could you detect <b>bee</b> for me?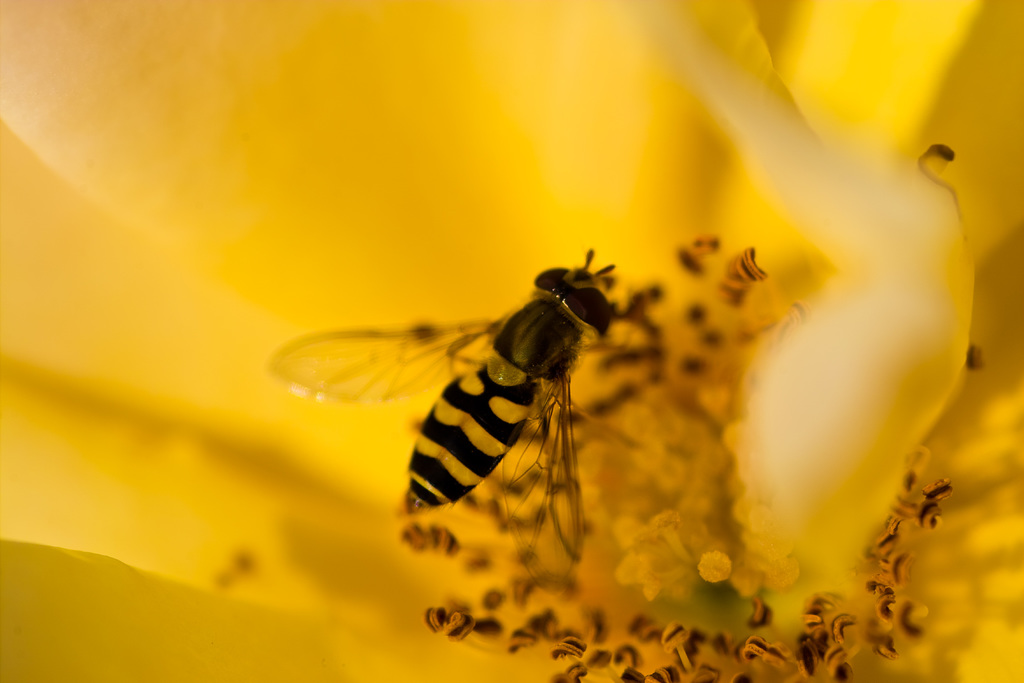
Detection result: Rect(284, 250, 637, 555).
